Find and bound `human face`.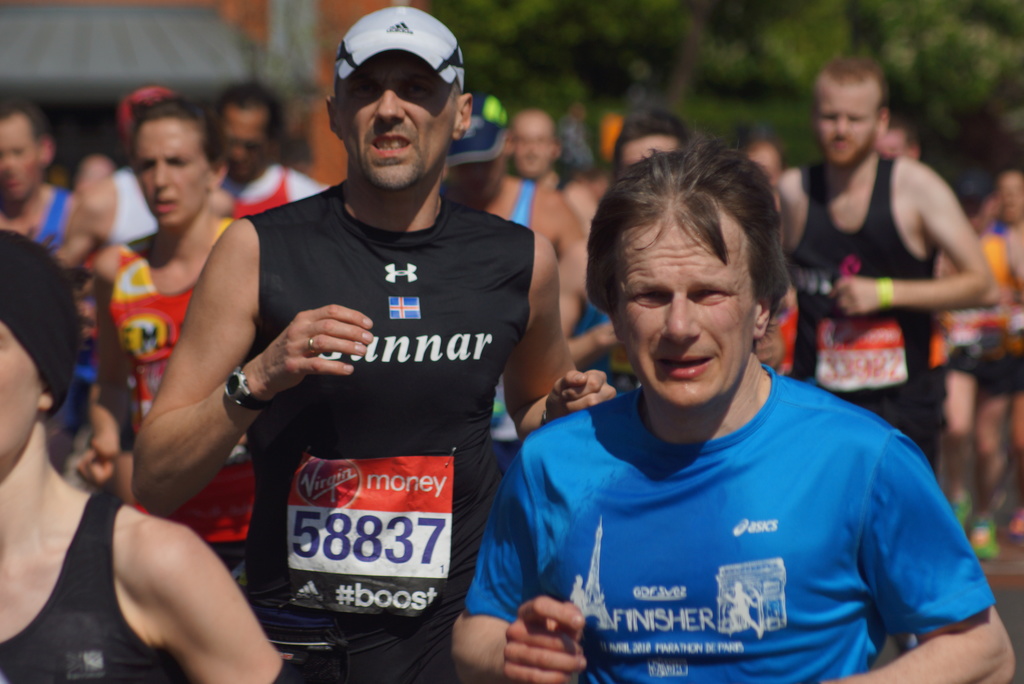
Bound: <box>218,105,268,175</box>.
